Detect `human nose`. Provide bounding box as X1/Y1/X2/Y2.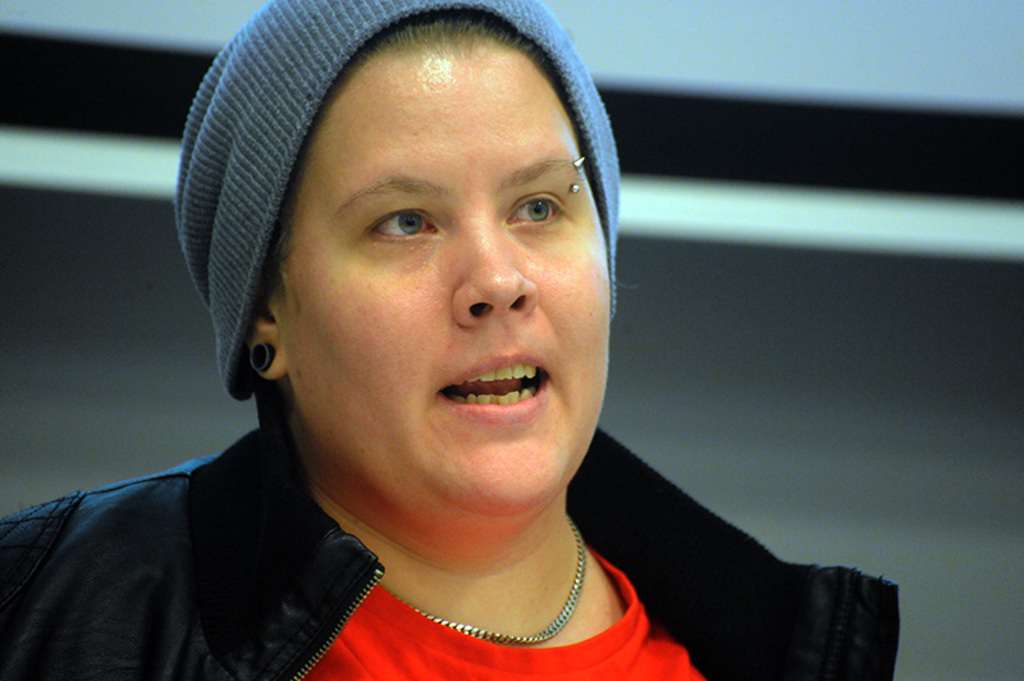
449/214/541/328.
